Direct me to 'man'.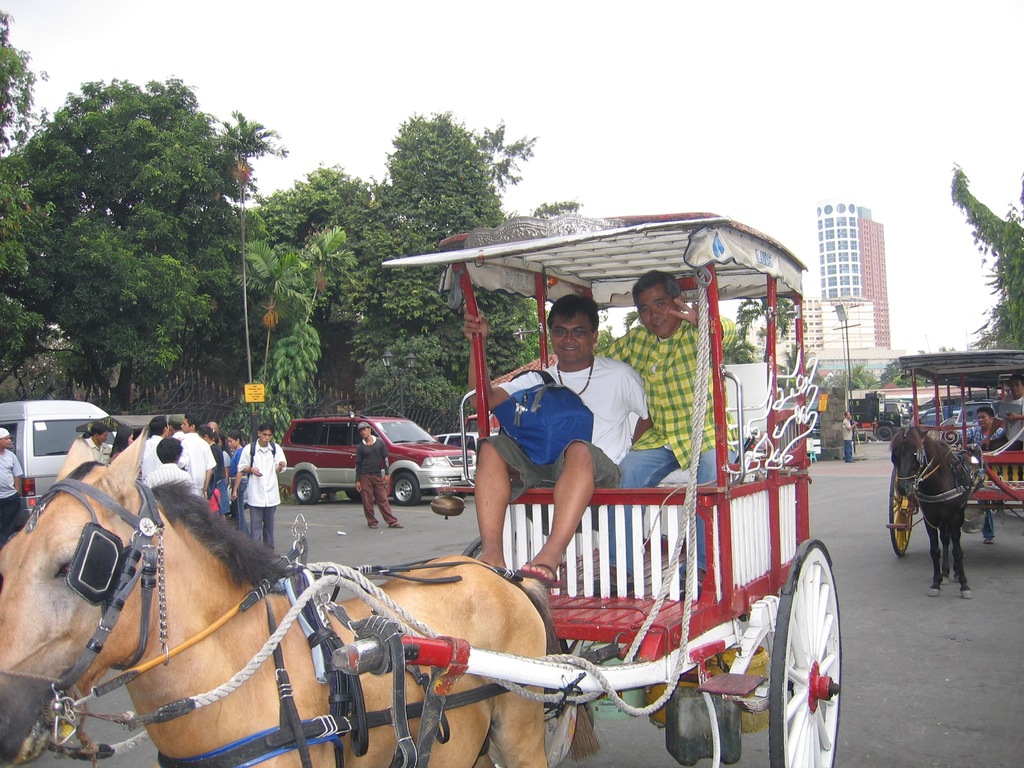
Direction: 980 372 1023 451.
